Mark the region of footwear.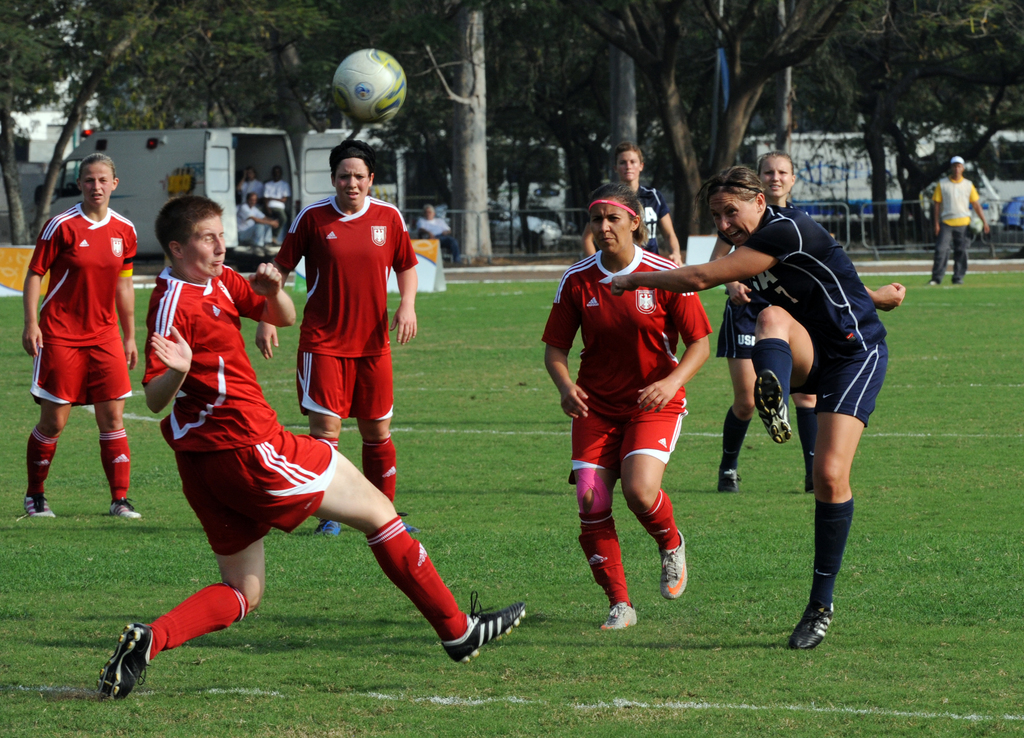
Region: bbox=[316, 524, 343, 534].
